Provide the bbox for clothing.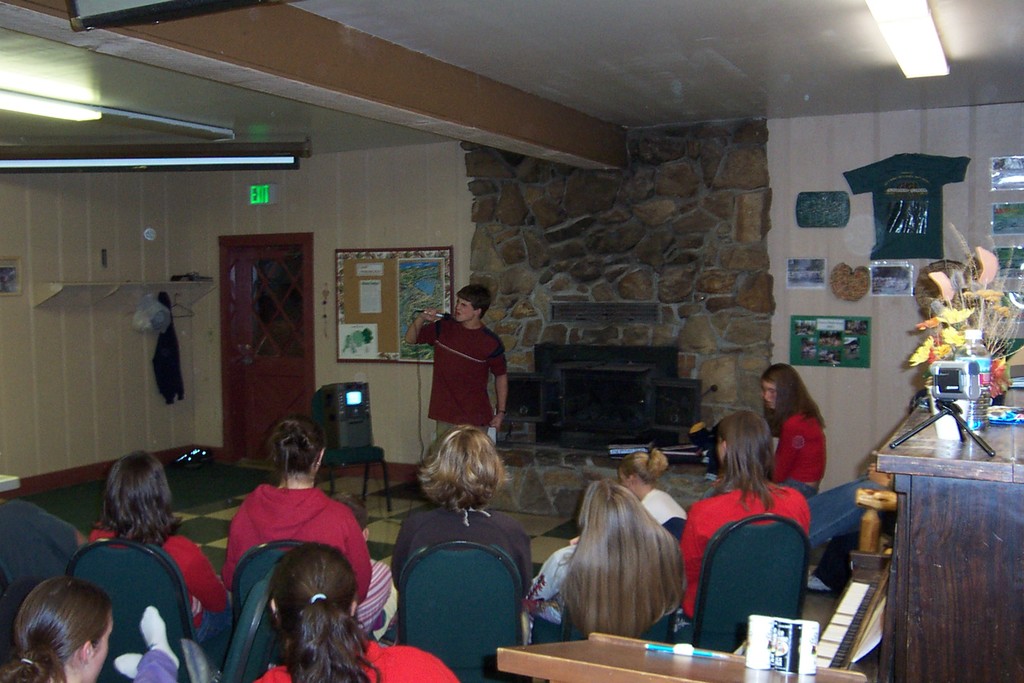
{"left": 675, "top": 490, "right": 812, "bottom": 641}.
